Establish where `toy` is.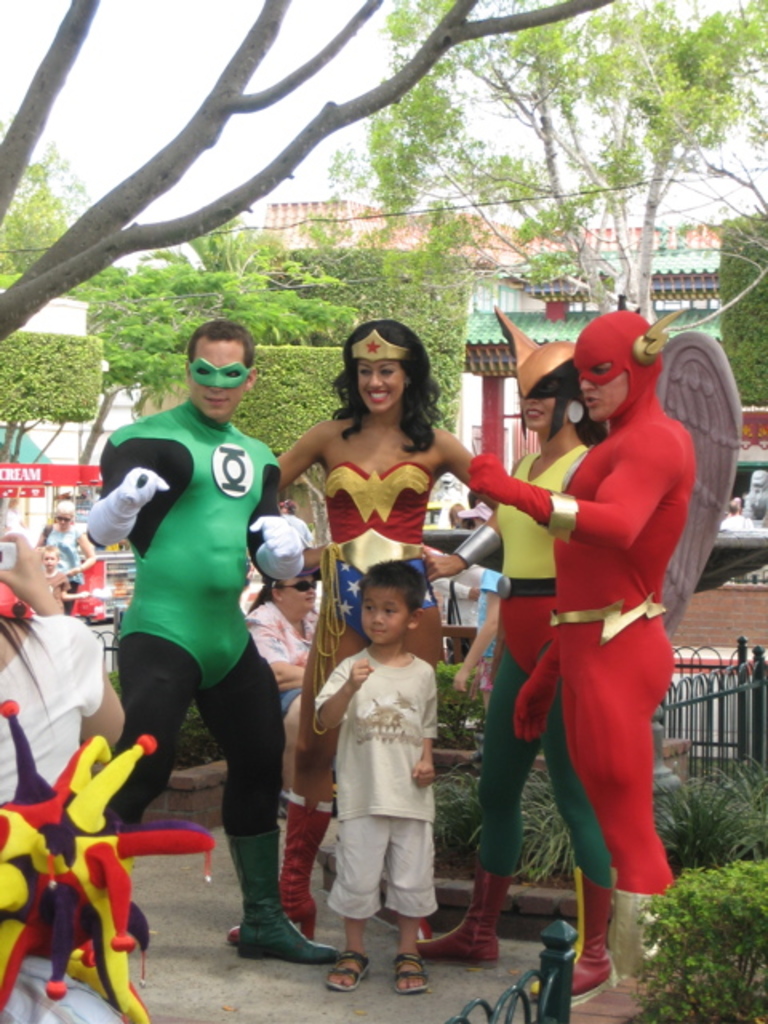
Established at 14, 710, 144, 1002.
